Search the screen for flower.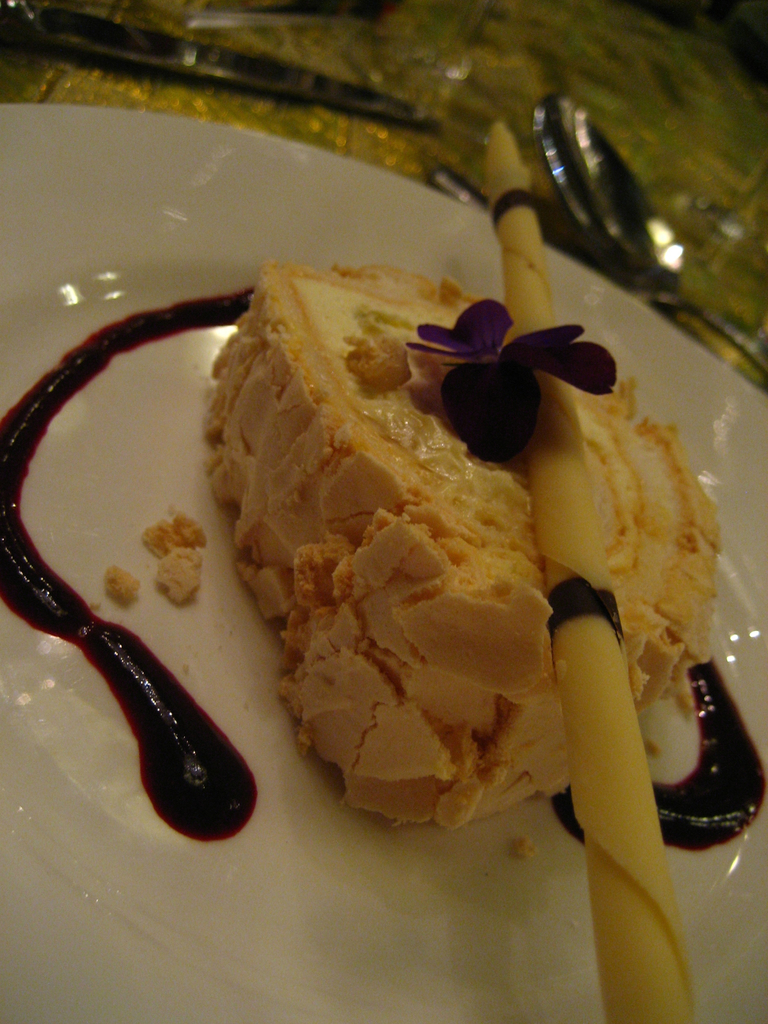
Found at [left=408, top=294, right=618, bottom=469].
